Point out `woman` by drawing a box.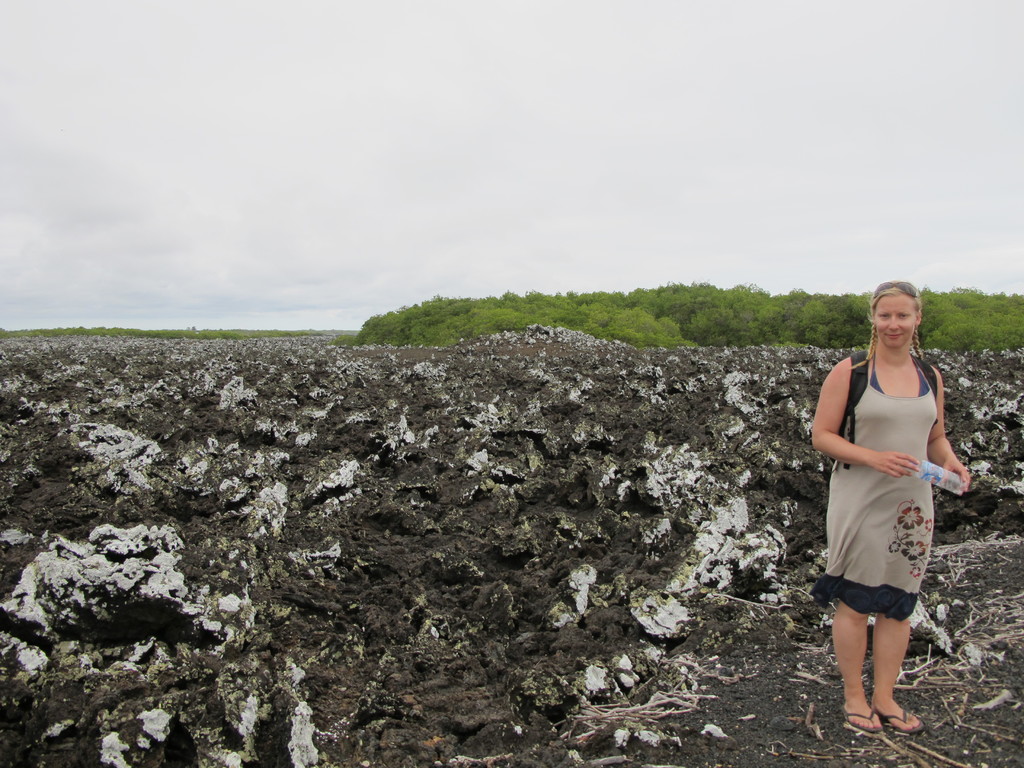
[812, 279, 972, 734].
